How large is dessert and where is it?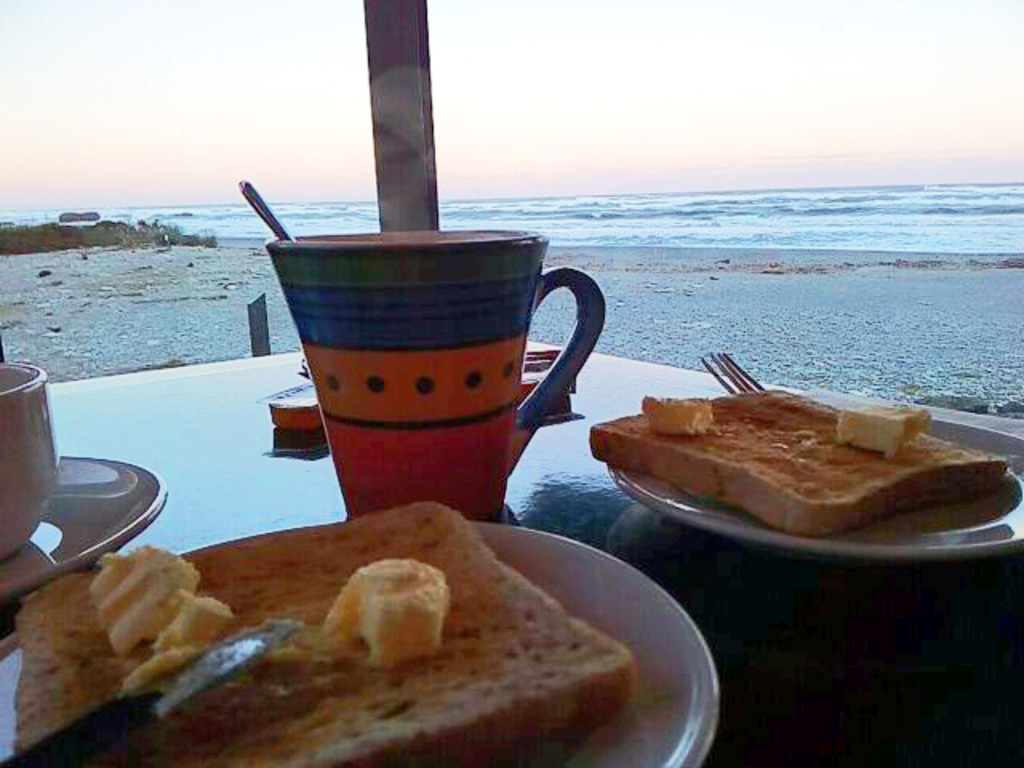
Bounding box: left=10, top=501, right=640, bottom=766.
